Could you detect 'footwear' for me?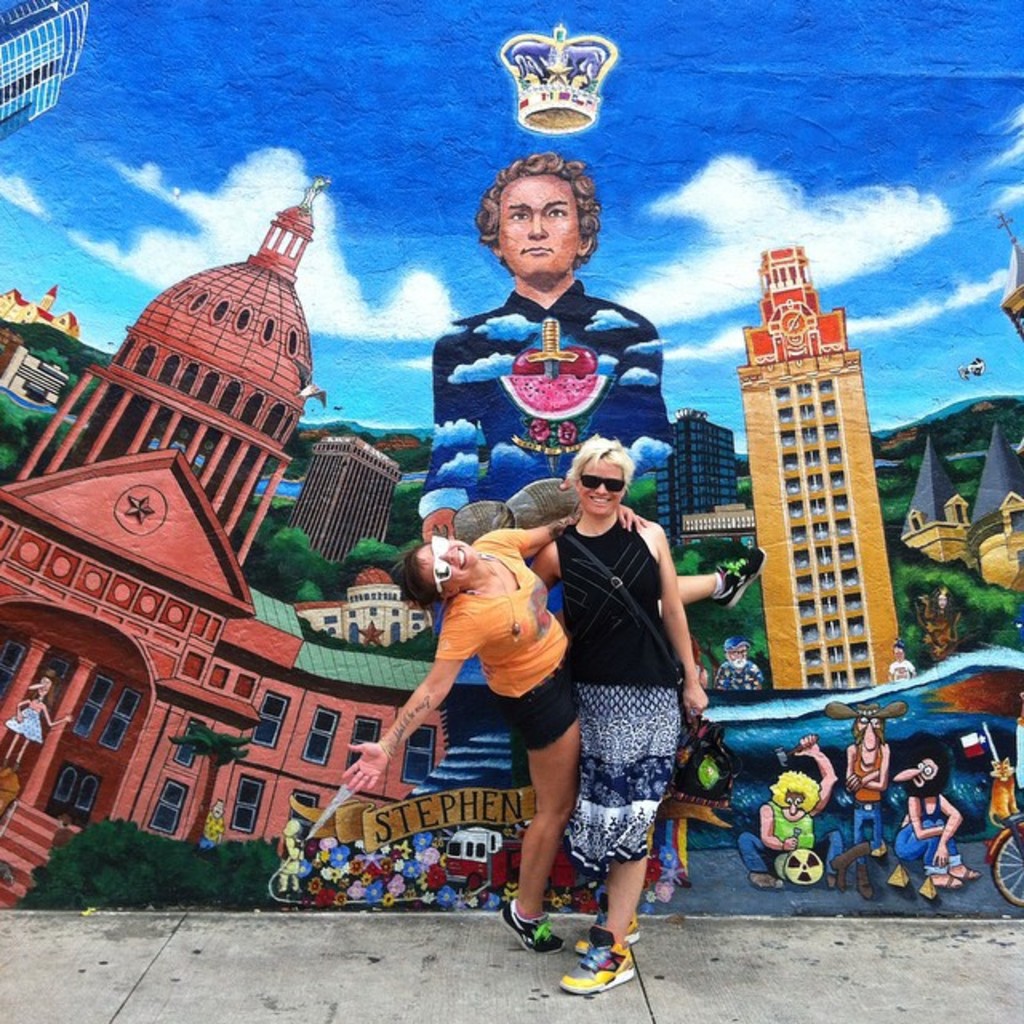
Detection result: rect(717, 544, 770, 610).
